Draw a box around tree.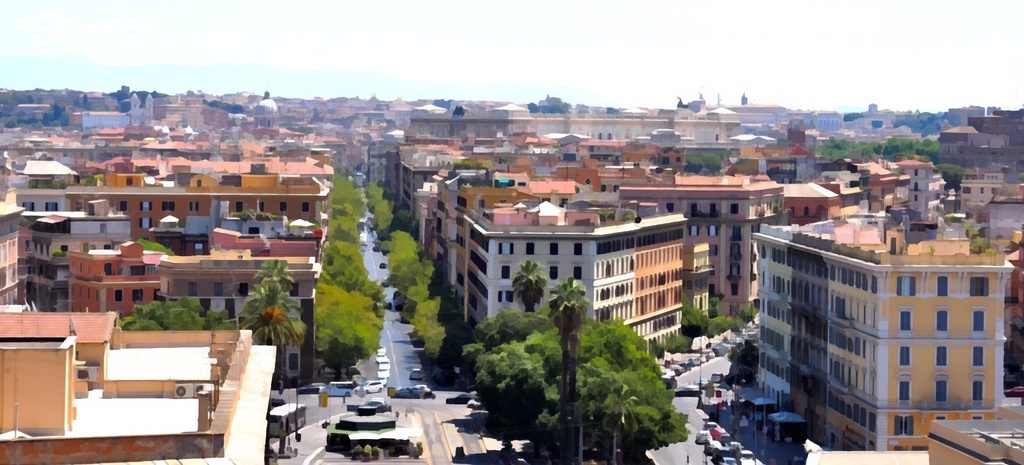
684 295 731 341.
